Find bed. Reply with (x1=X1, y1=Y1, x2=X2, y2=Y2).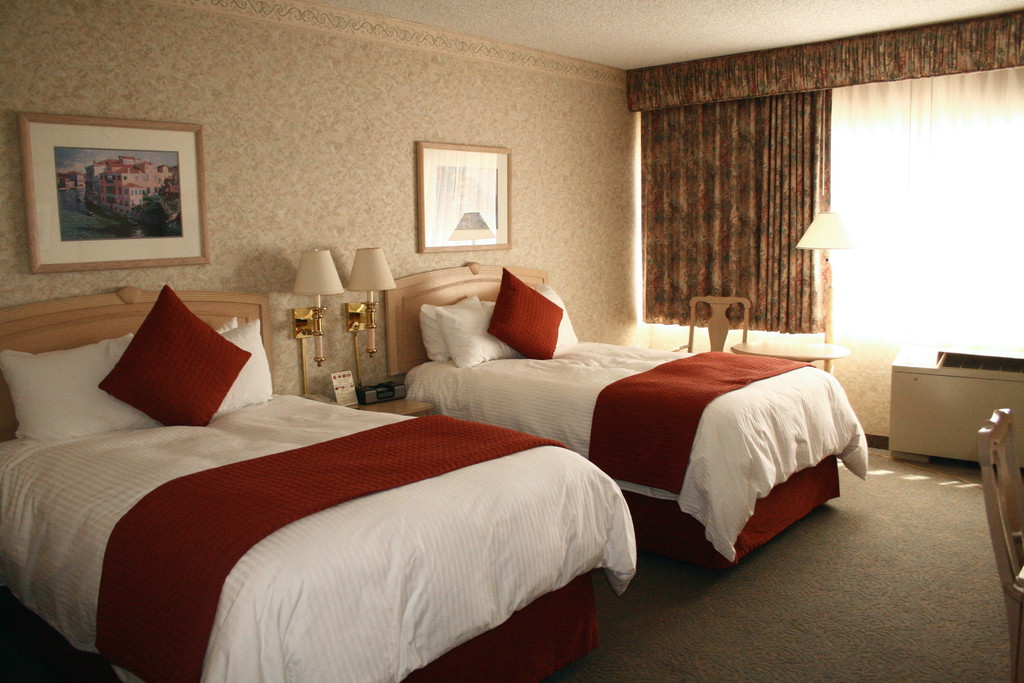
(x1=381, y1=254, x2=868, y2=584).
